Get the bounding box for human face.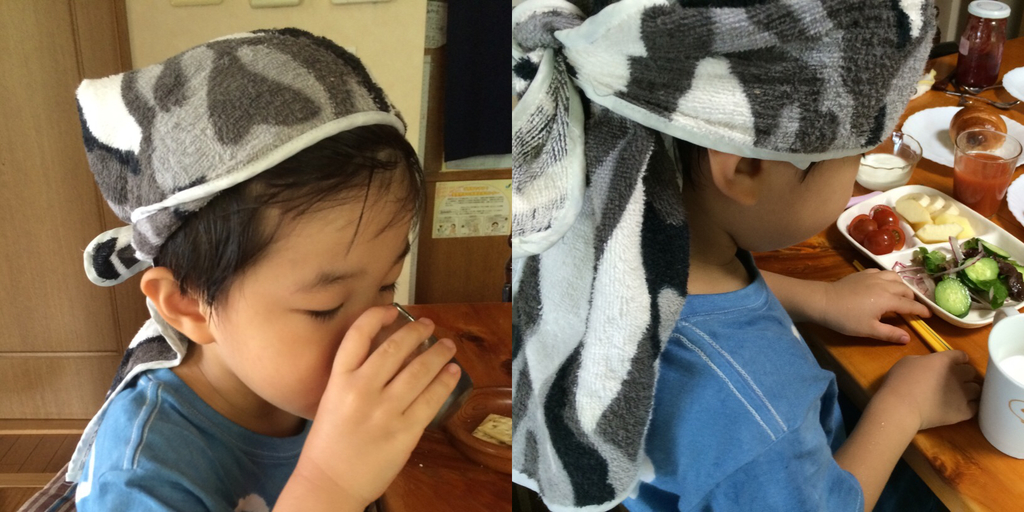
bbox(758, 145, 865, 257).
